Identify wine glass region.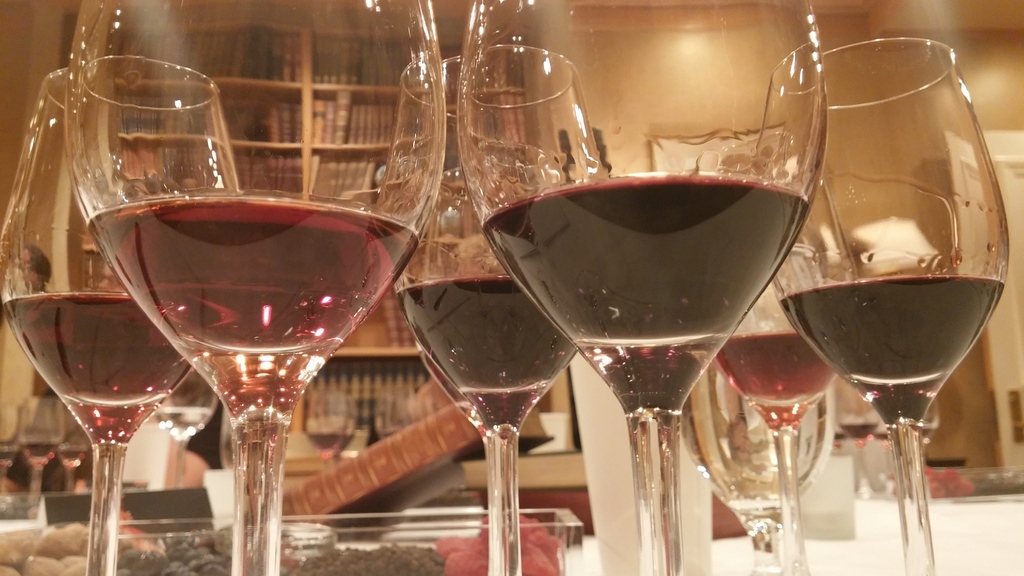
Region: pyautogui.locateOnScreen(710, 172, 847, 575).
